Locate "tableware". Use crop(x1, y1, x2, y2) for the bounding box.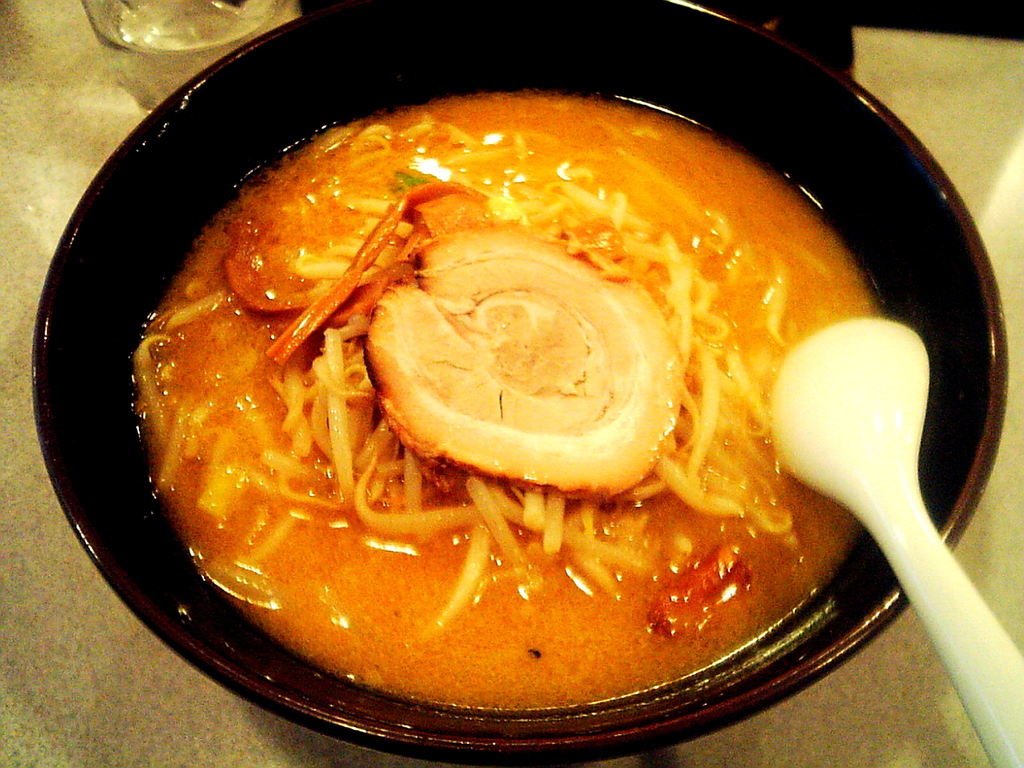
crop(24, 0, 1011, 763).
